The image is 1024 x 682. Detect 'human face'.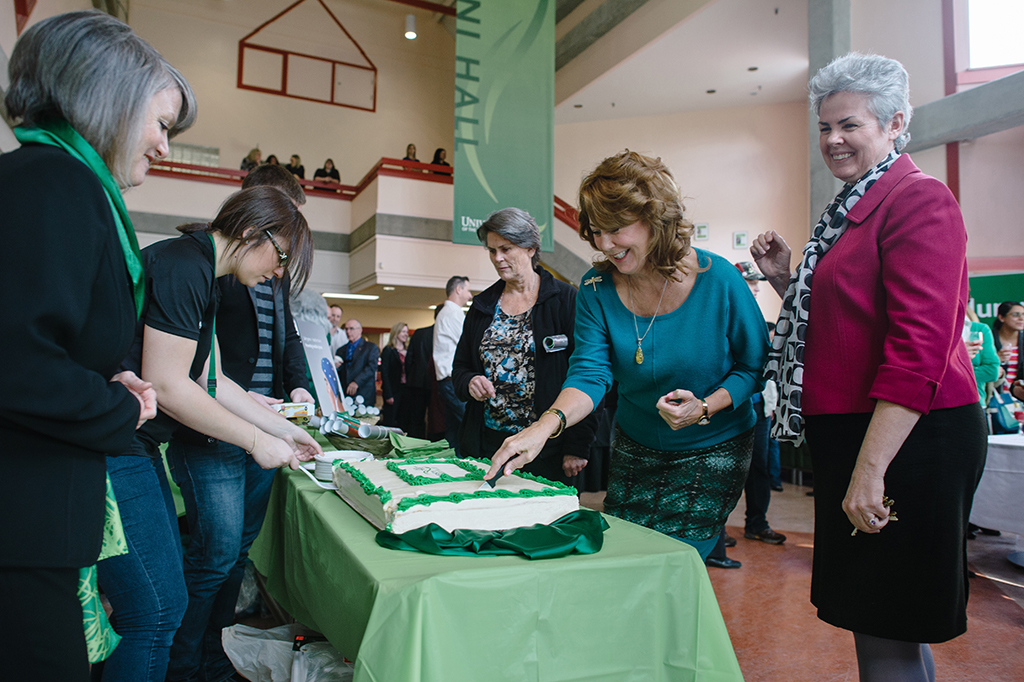
Detection: rect(288, 154, 296, 168).
